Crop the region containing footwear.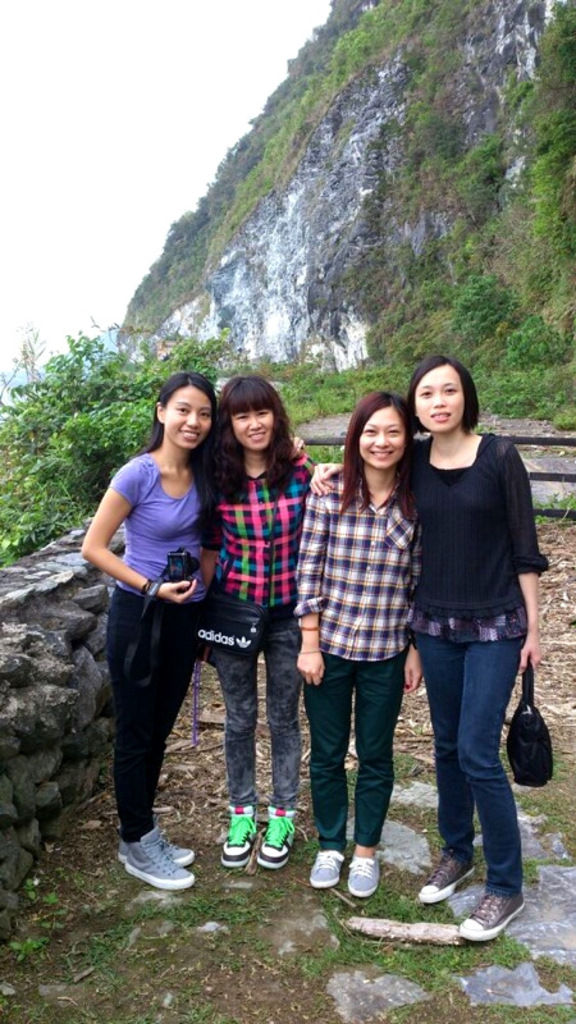
Crop region: l=221, t=803, r=257, b=872.
